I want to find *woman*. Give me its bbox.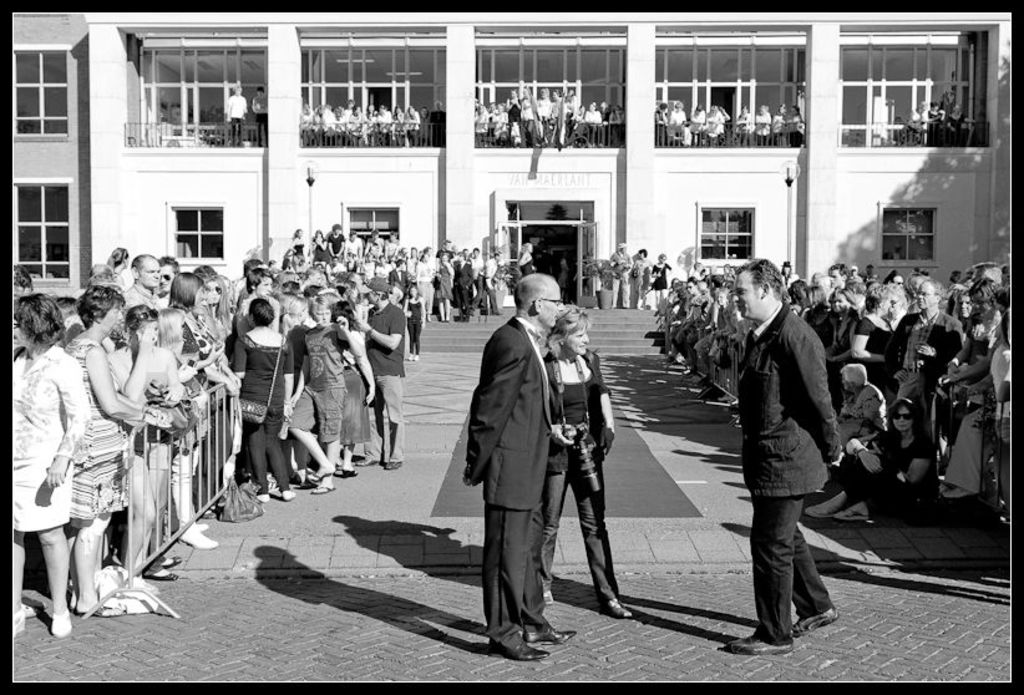
{"left": 649, "top": 254, "right": 670, "bottom": 310}.
